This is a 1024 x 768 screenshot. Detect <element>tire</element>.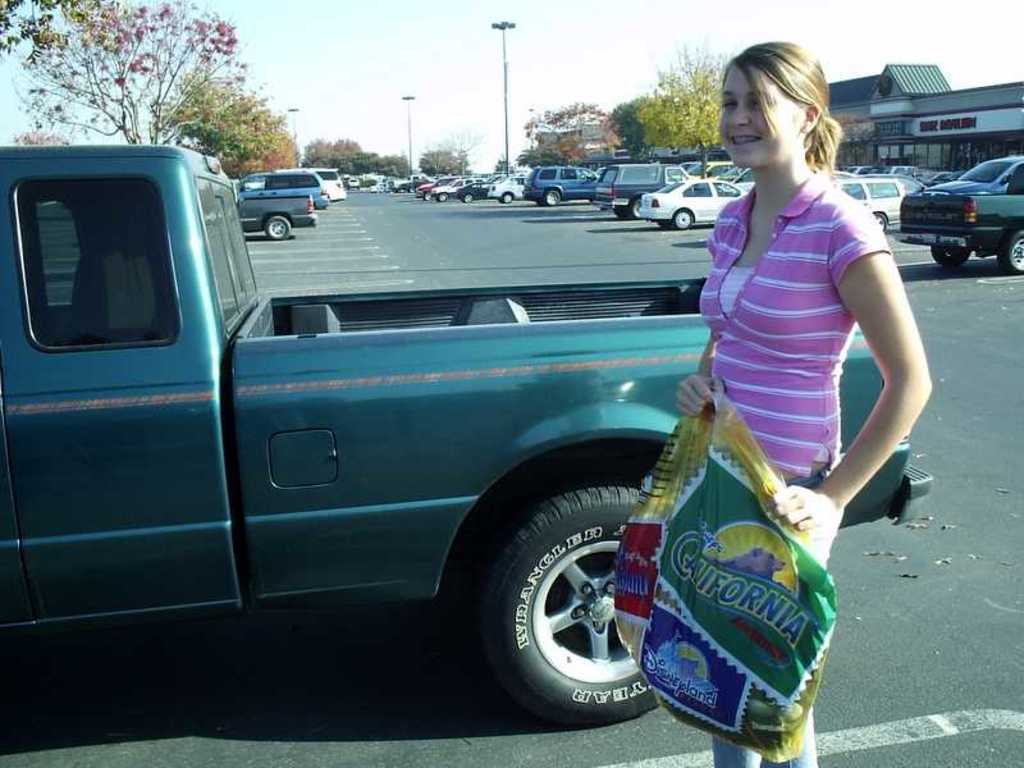
[503, 189, 515, 206].
